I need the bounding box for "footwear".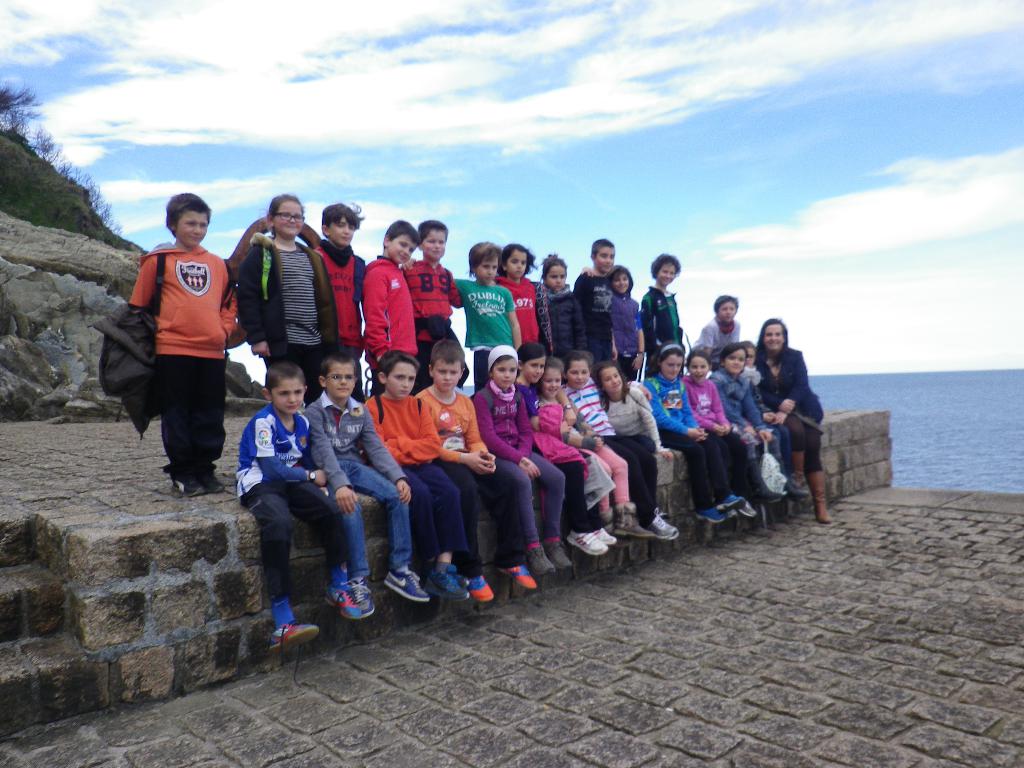
Here it is: bbox=[785, 486, 809, 500].
